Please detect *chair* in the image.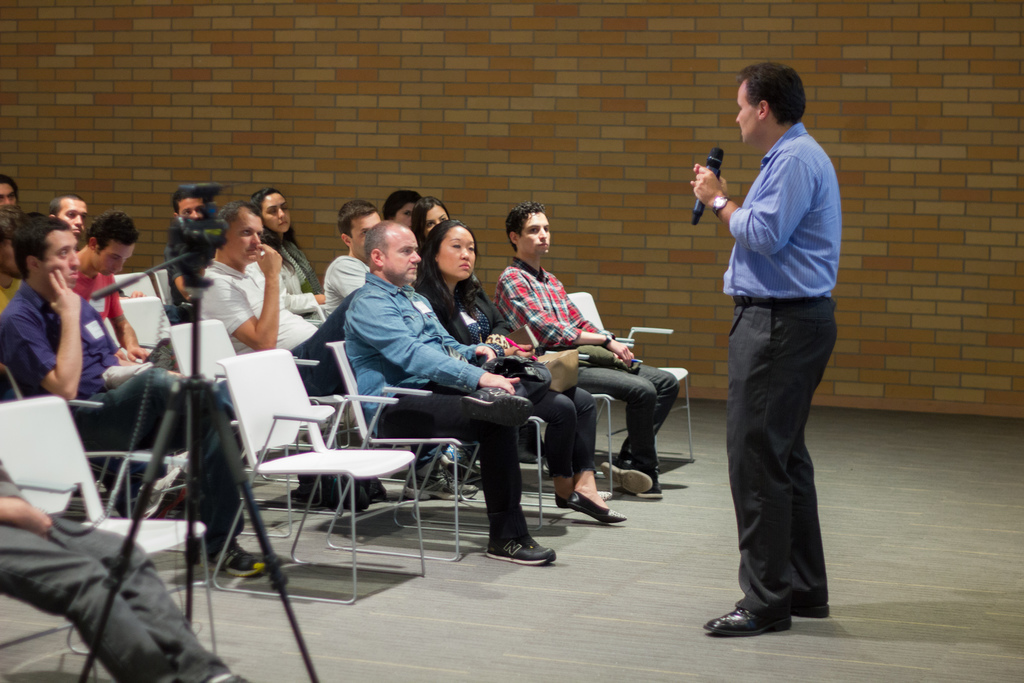
region(0, 396, 211, 682).
